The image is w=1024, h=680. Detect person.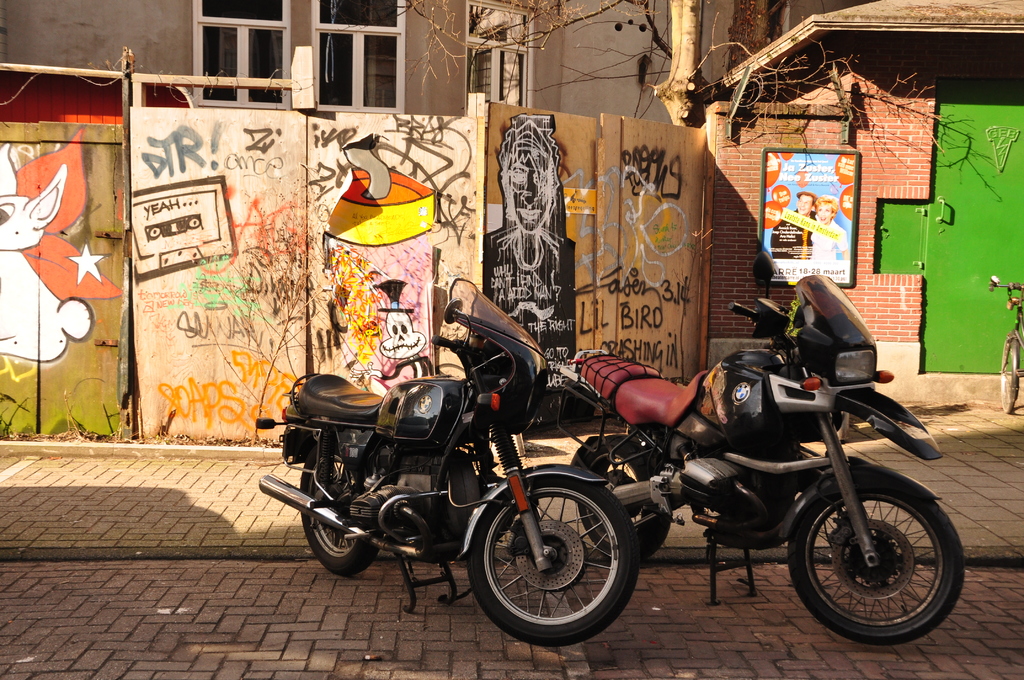
Detection: (x1=806, y1=194, x2=856, y2=265).
